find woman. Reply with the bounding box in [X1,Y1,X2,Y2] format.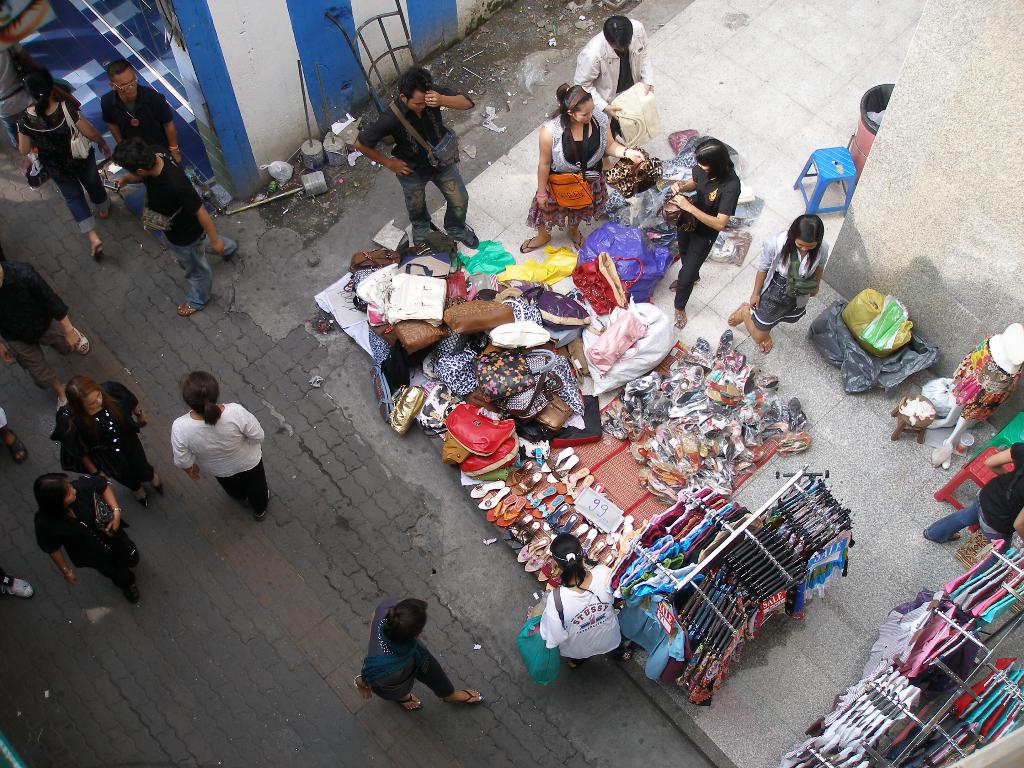
[56,373,154,504].
